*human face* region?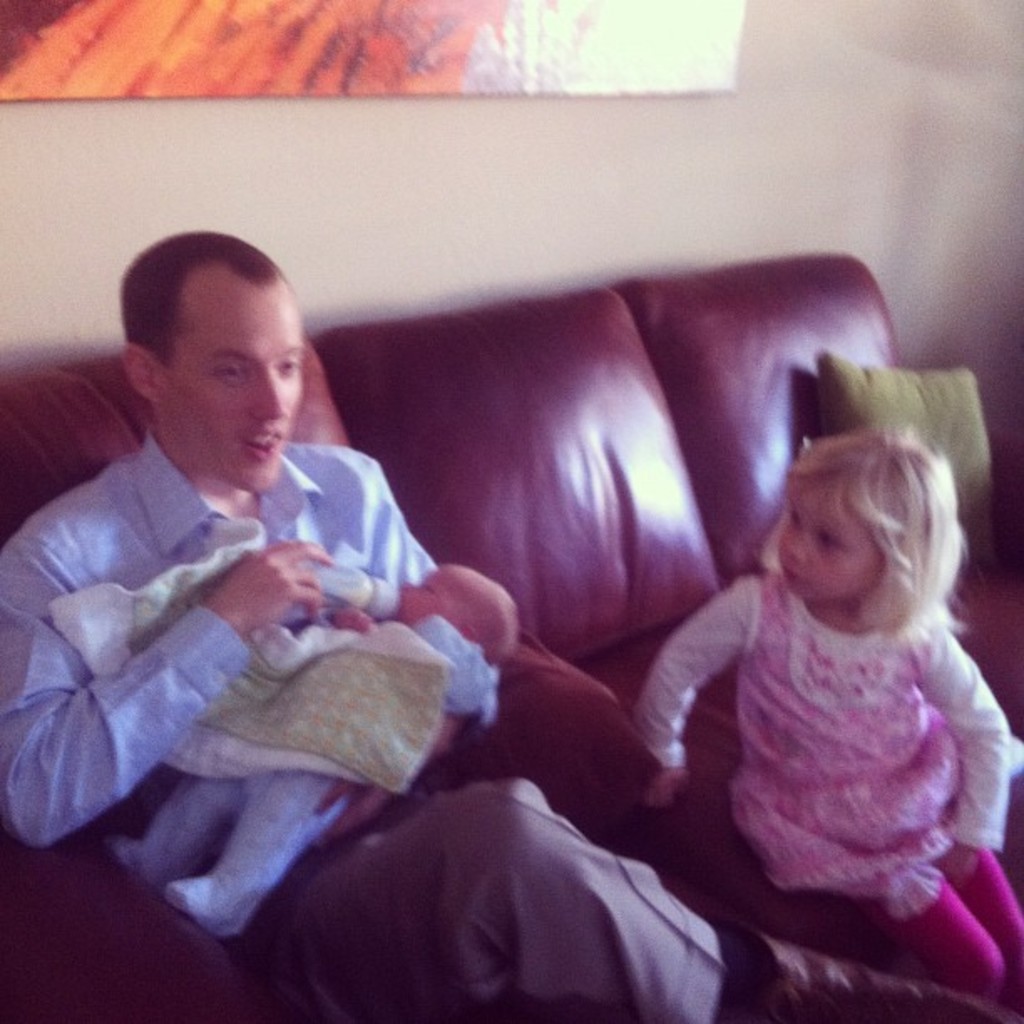
[780, 482, 883, 602]
